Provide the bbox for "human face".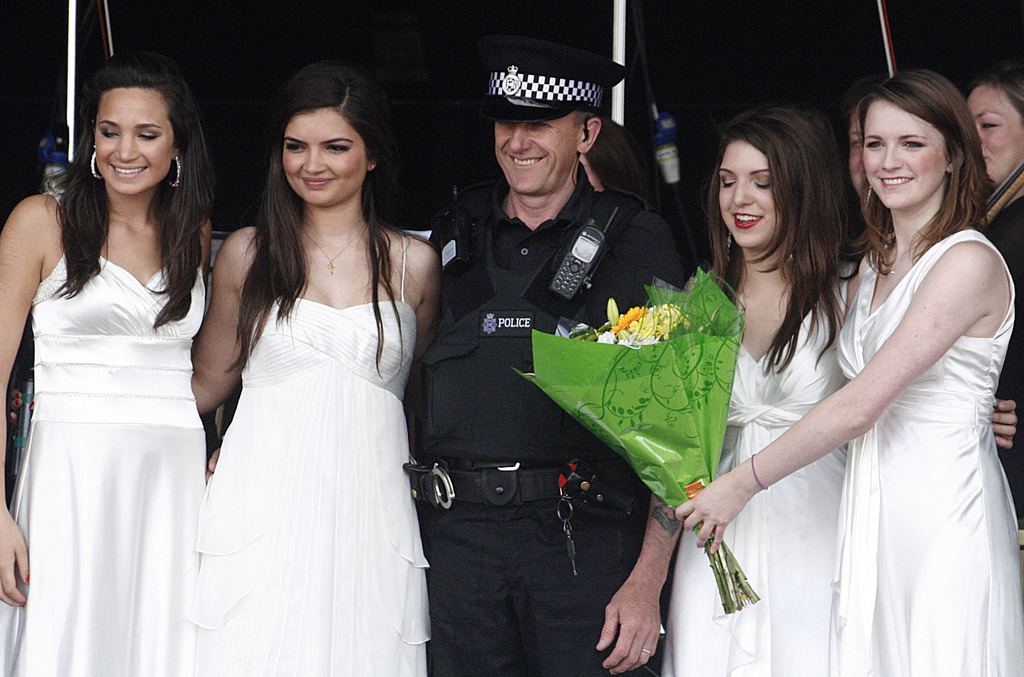
<box>719,140,783,246</box>.
